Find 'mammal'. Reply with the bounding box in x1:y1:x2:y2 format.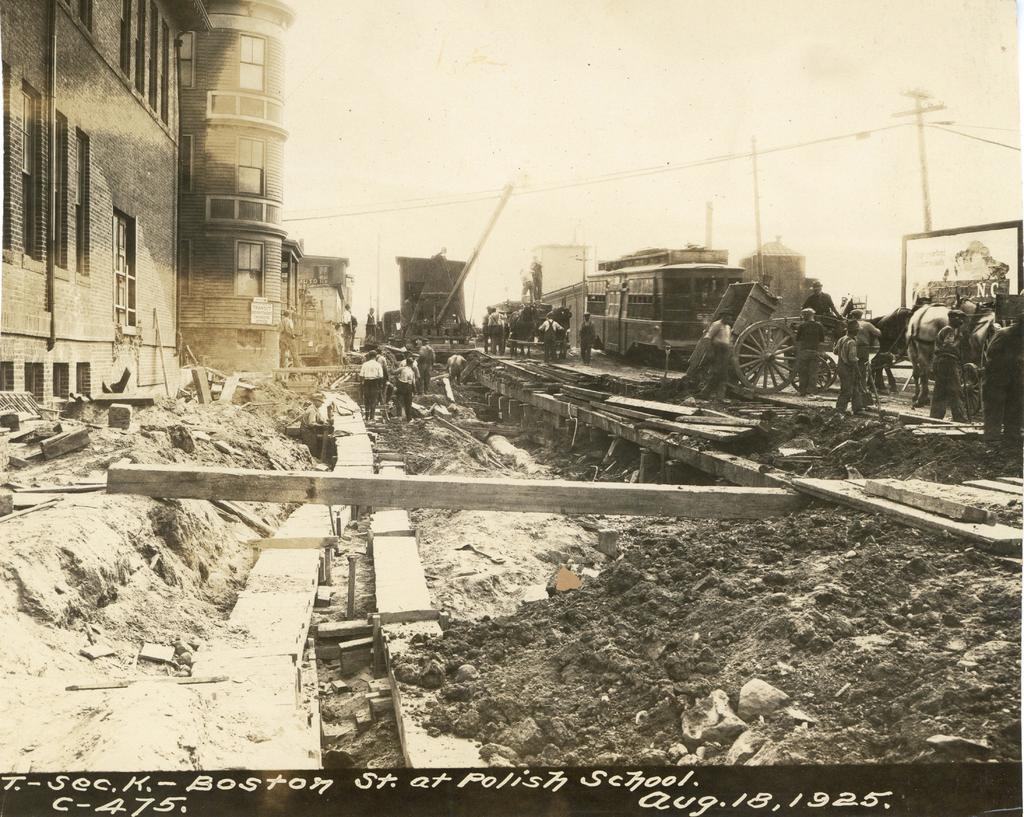
851:308:881:366.
